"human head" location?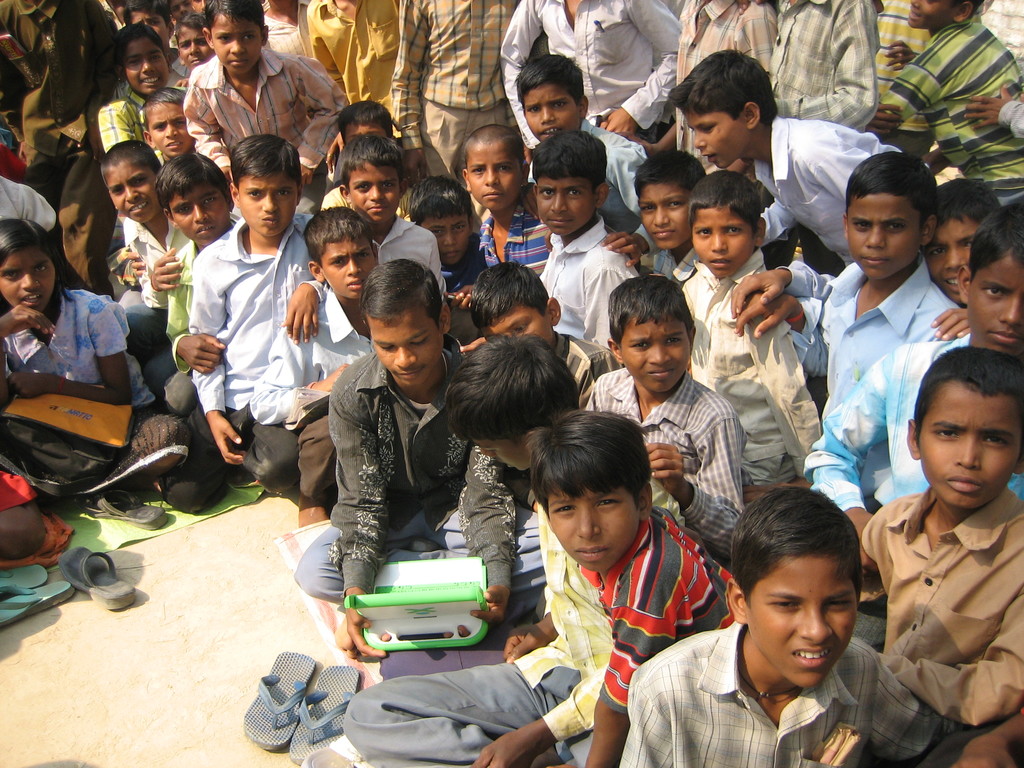
140,83,202,156
